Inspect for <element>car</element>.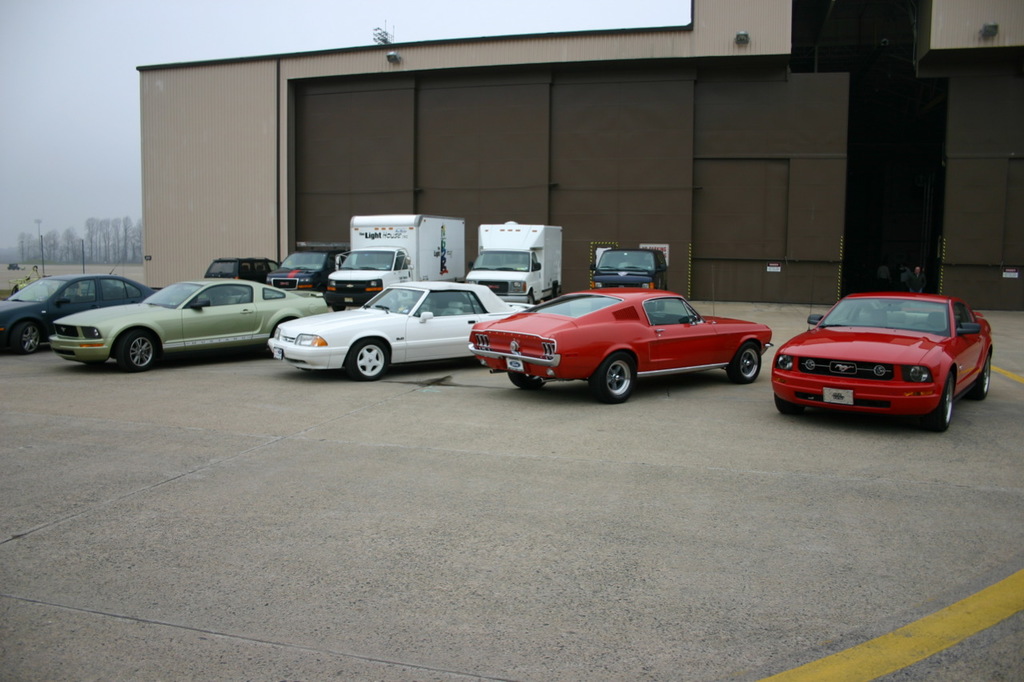
Inspection: <bbox>256, 281, 538, 381</bbox>.
